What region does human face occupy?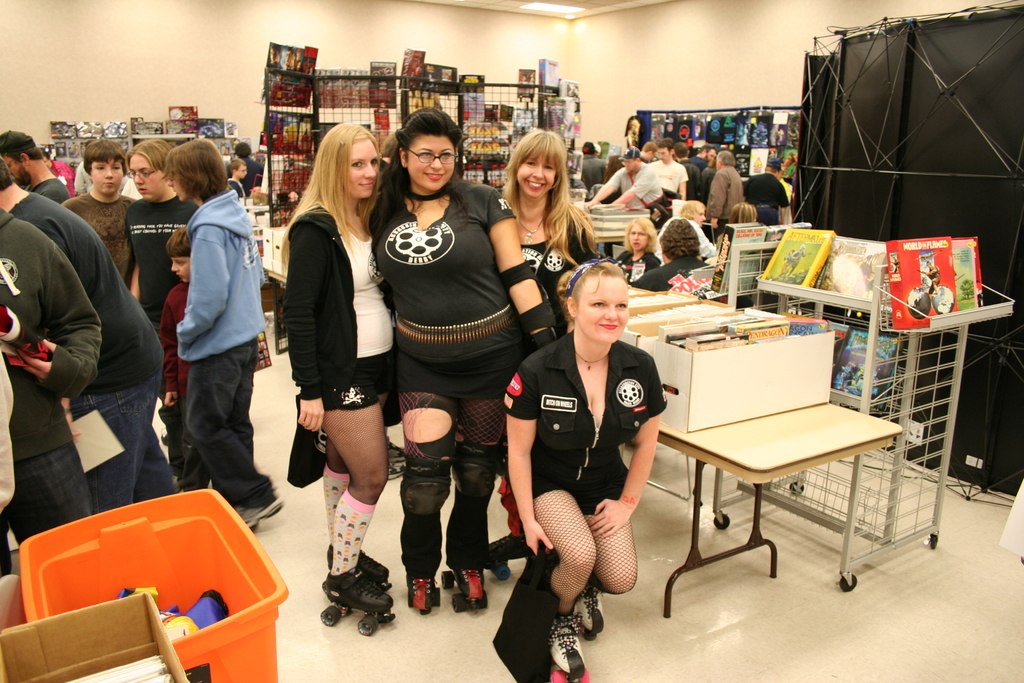
<bbox>696, 204, 709, 228</bbox>.
